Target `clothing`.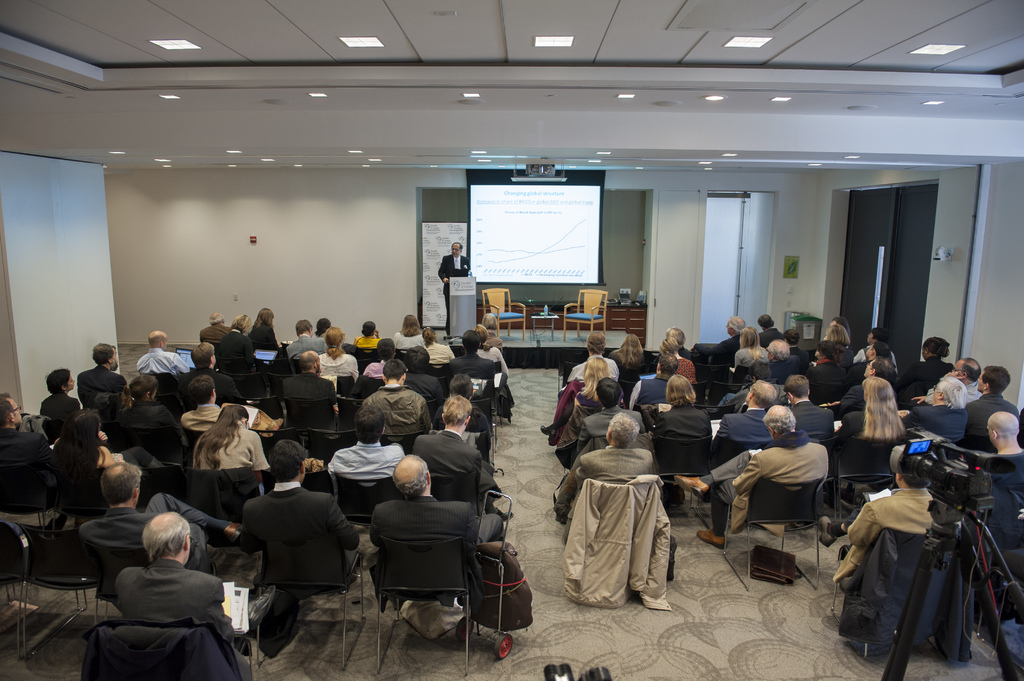
Target region: (x1=732, y1=344, x2=769, y2=371).
